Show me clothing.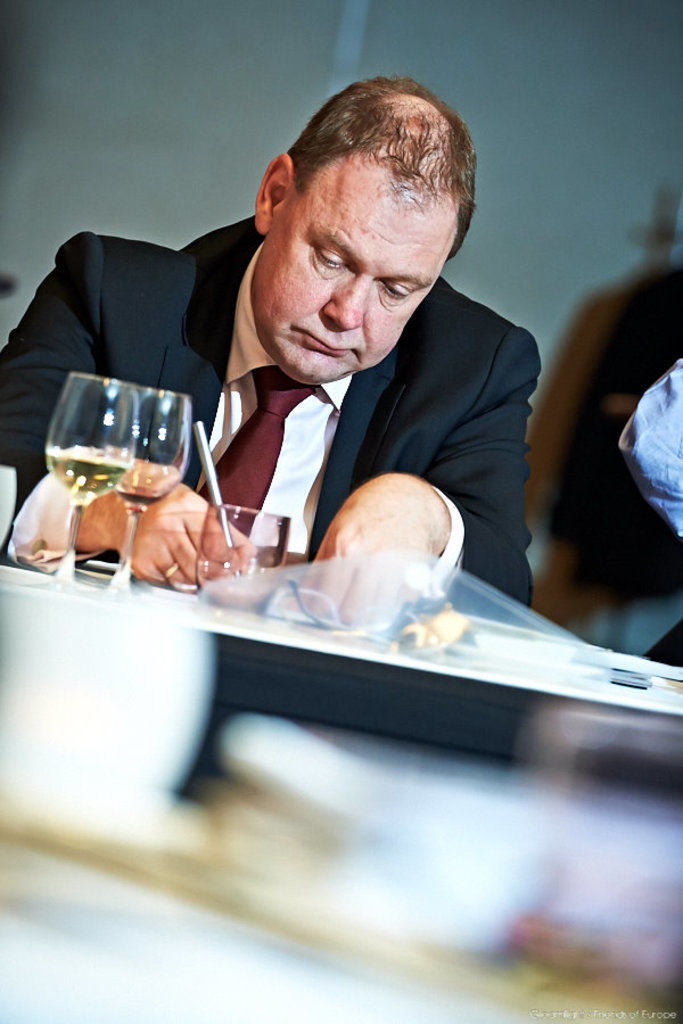
clothing is here: 73,233,565,609.
